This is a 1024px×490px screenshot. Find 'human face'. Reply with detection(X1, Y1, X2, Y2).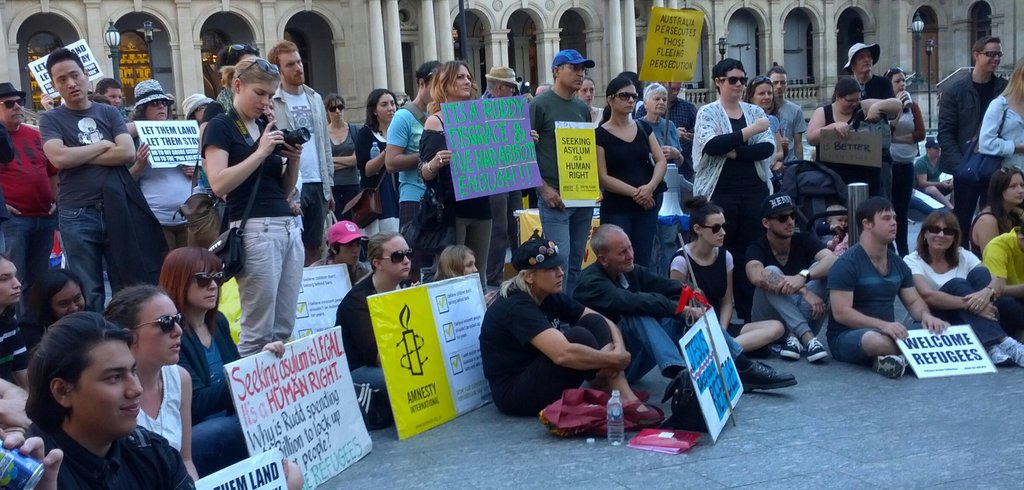
detection(243, 74, 268, 114).
